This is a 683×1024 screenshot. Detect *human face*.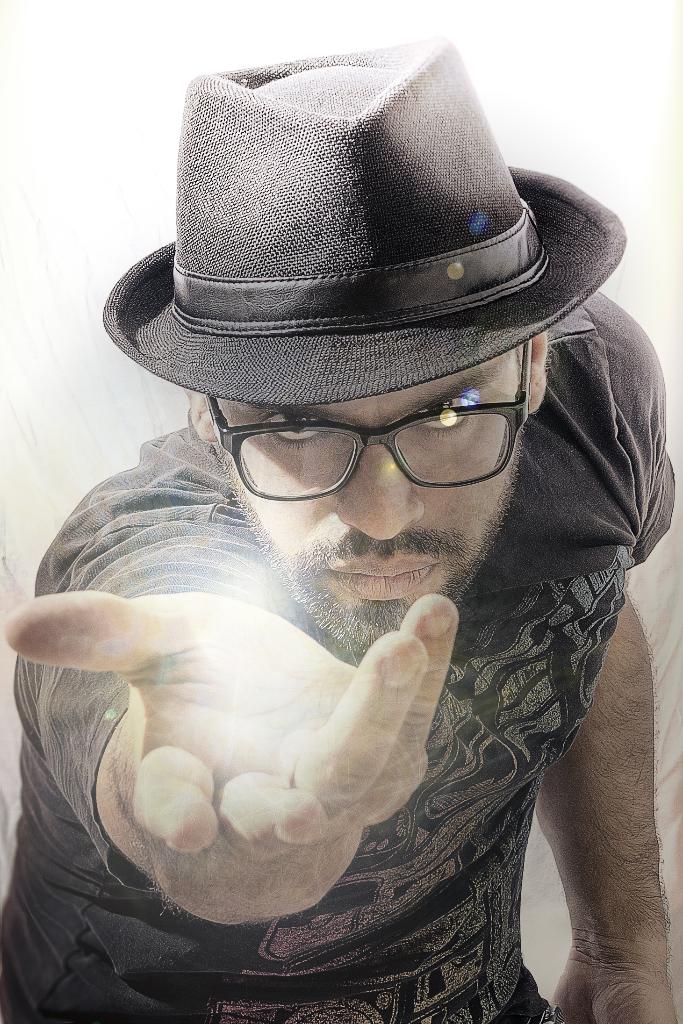
crop(216, 388, 523, 647).
